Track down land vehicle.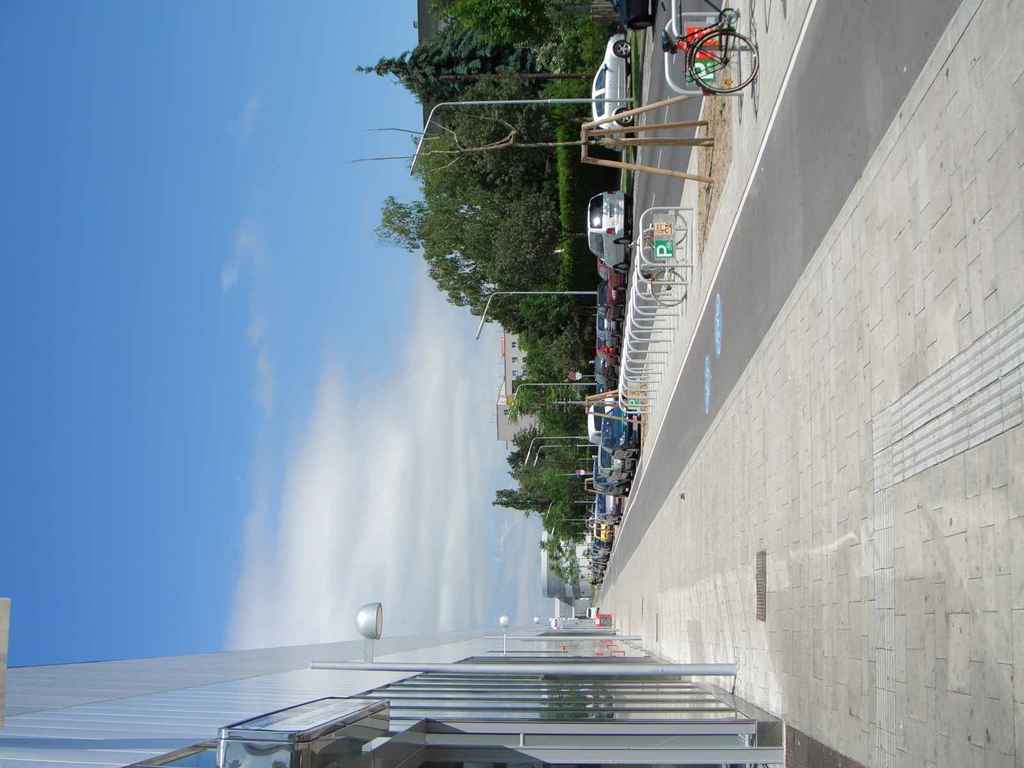
Tracked to left=614, top=0, right=652, bottom=26.
